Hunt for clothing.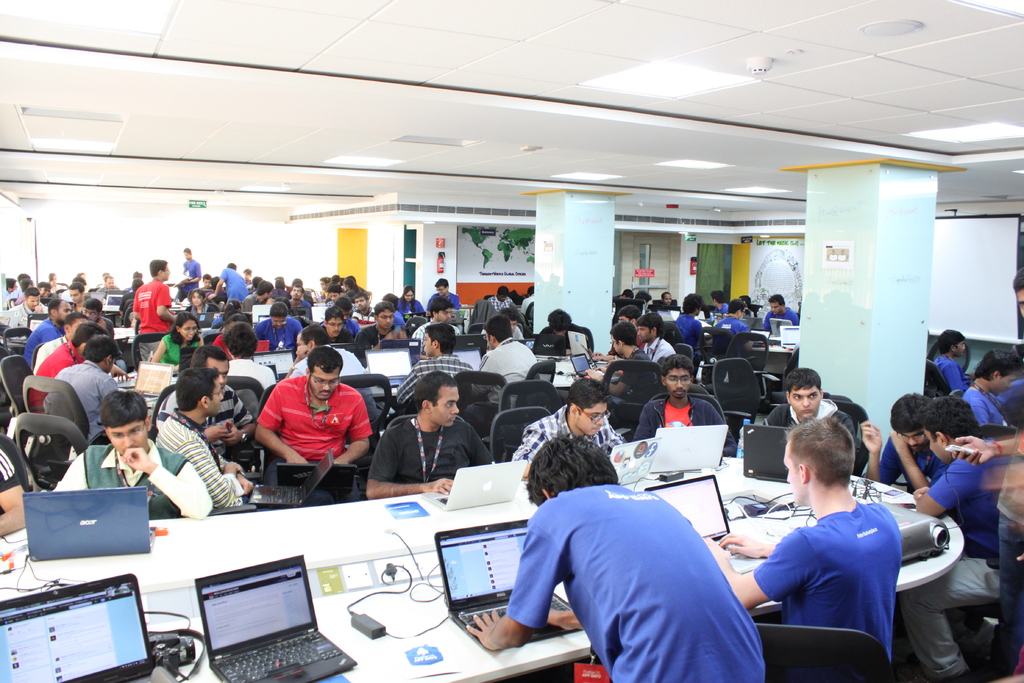
Hunted down at {"x1": 925, "y1": 353, "x2": 972, "y2": 392}.
